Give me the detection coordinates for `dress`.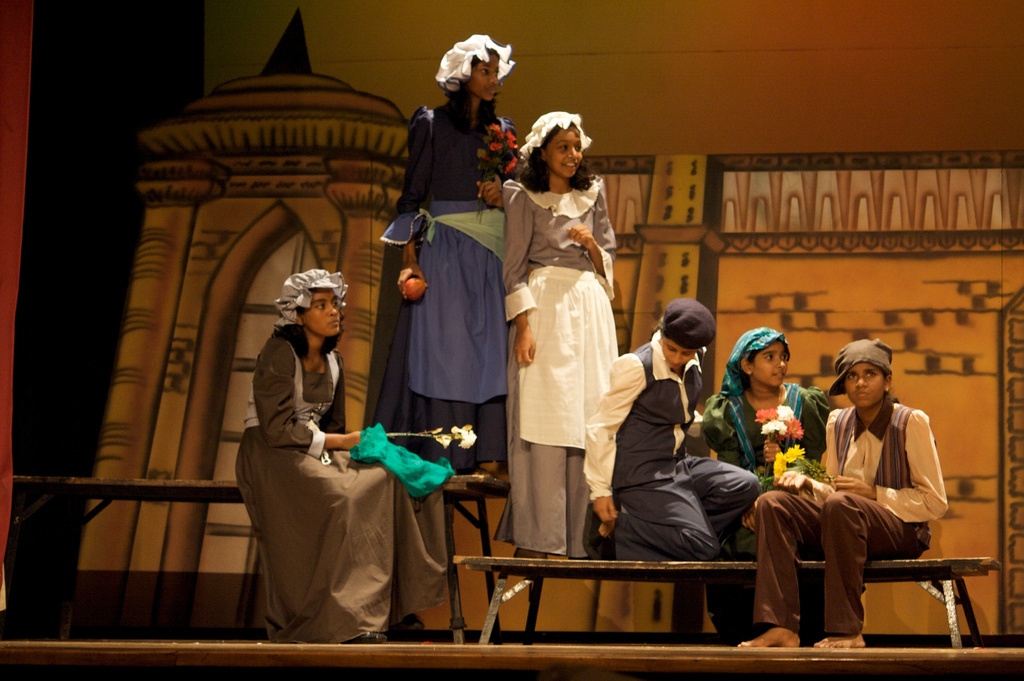
rect(492, 173, 619, 557).
